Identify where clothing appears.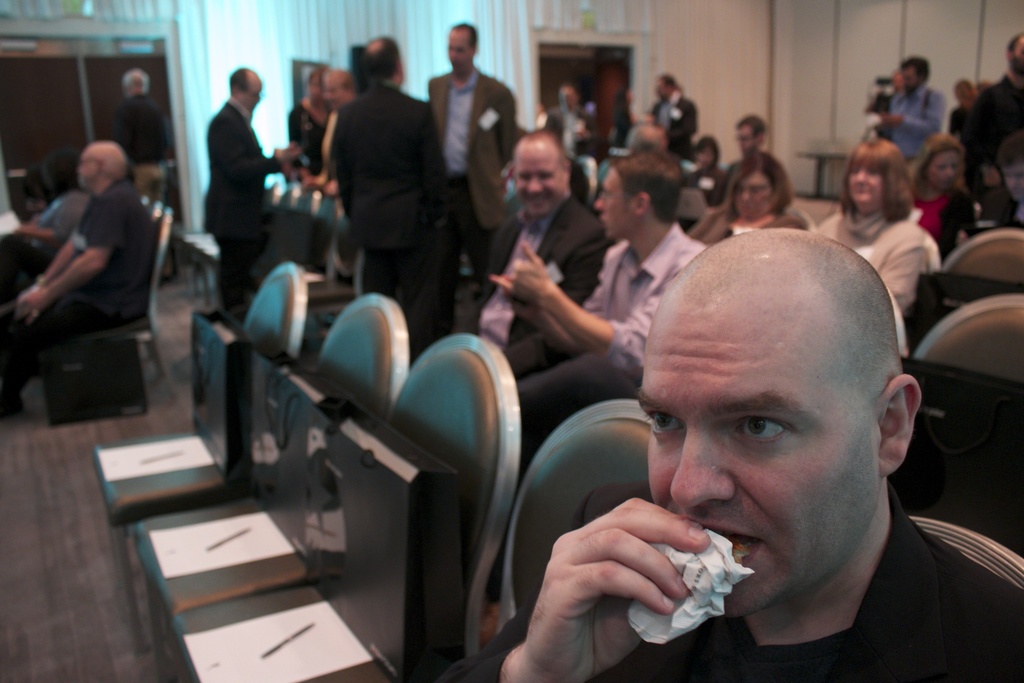
Appears at (x1=423, y1=65, x2=518, y2=304).
